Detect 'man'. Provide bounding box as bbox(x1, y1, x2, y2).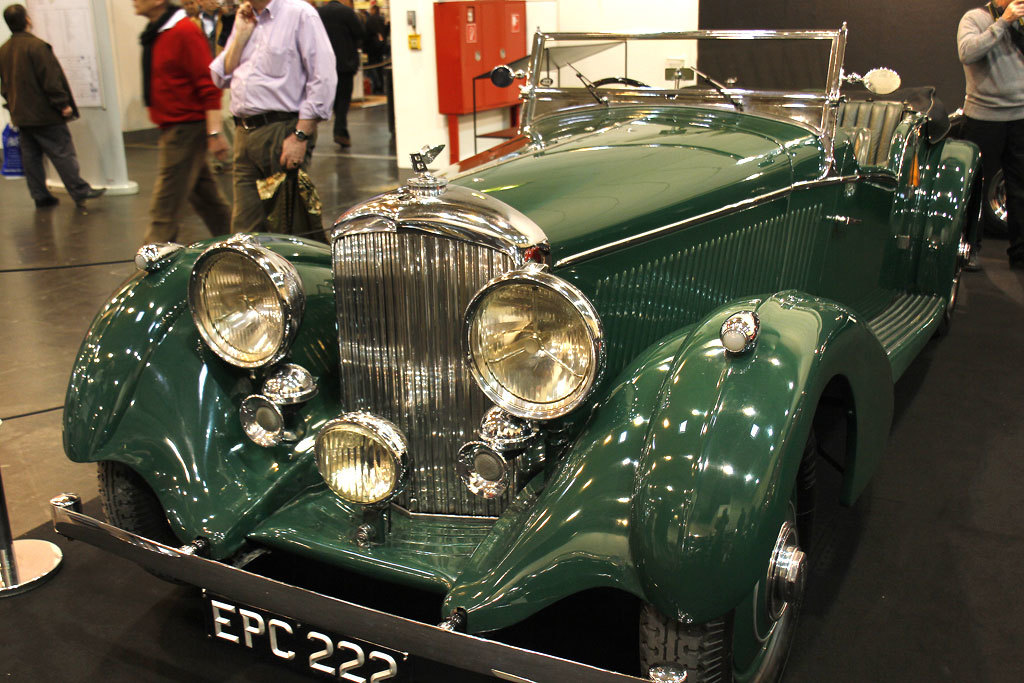
bbox(203, 0, 330, 218).
